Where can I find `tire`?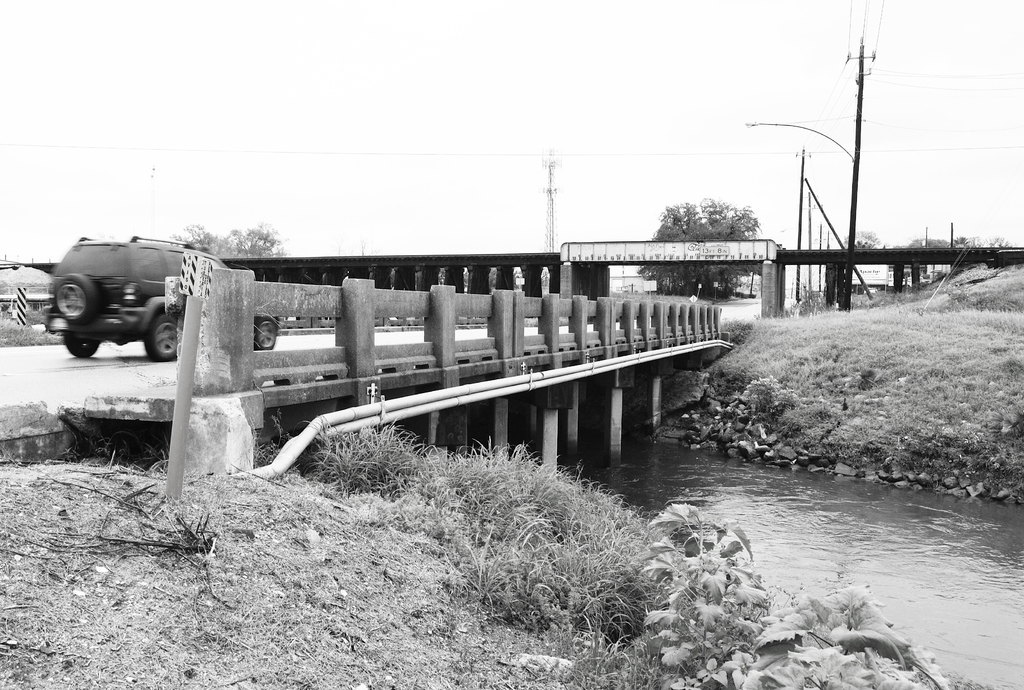
You can find it at 55:272:96:325.
